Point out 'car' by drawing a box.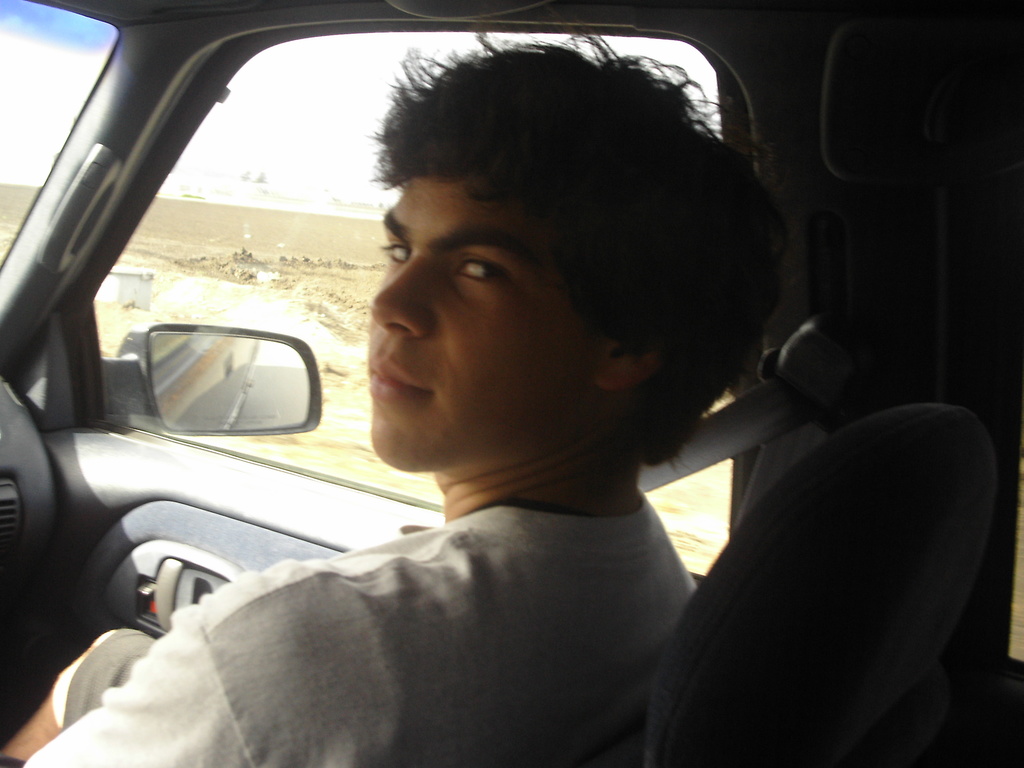
0/0/1023/767.
